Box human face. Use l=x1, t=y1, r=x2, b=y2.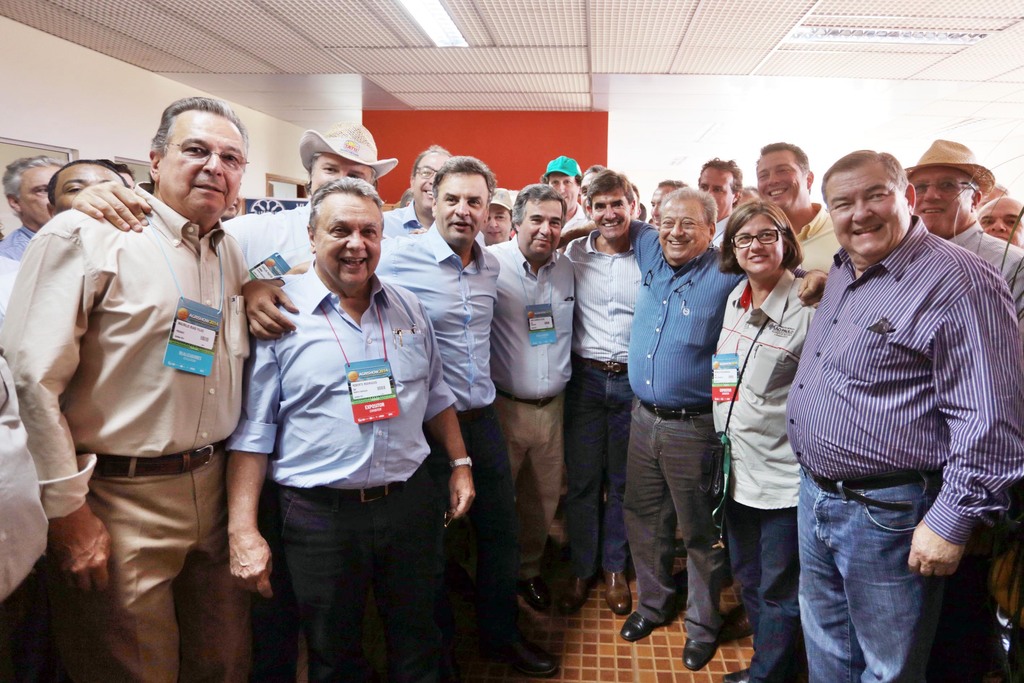
l=485, t=201, r=508, b=243.
